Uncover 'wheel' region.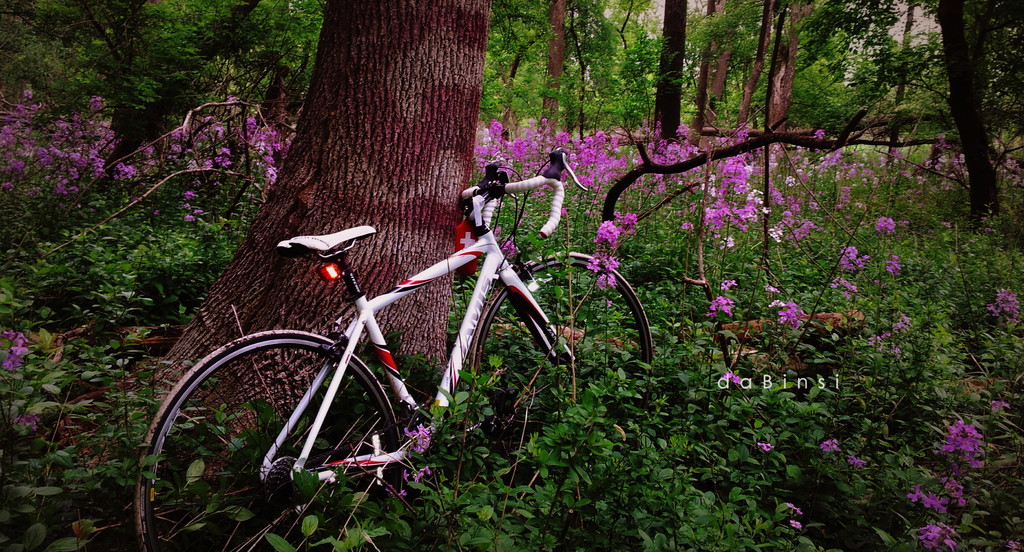
Uncovered: <bbox>142, 316, 428, 511</bbox>.
